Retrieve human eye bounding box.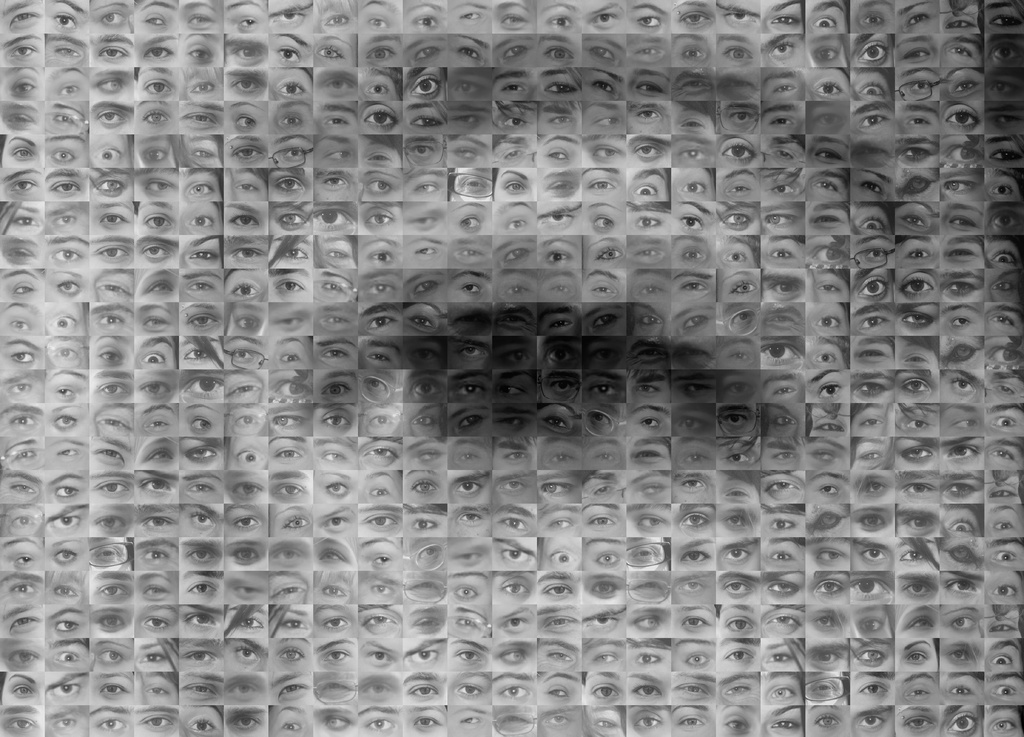
Bounding box: 681,580,702,593.
